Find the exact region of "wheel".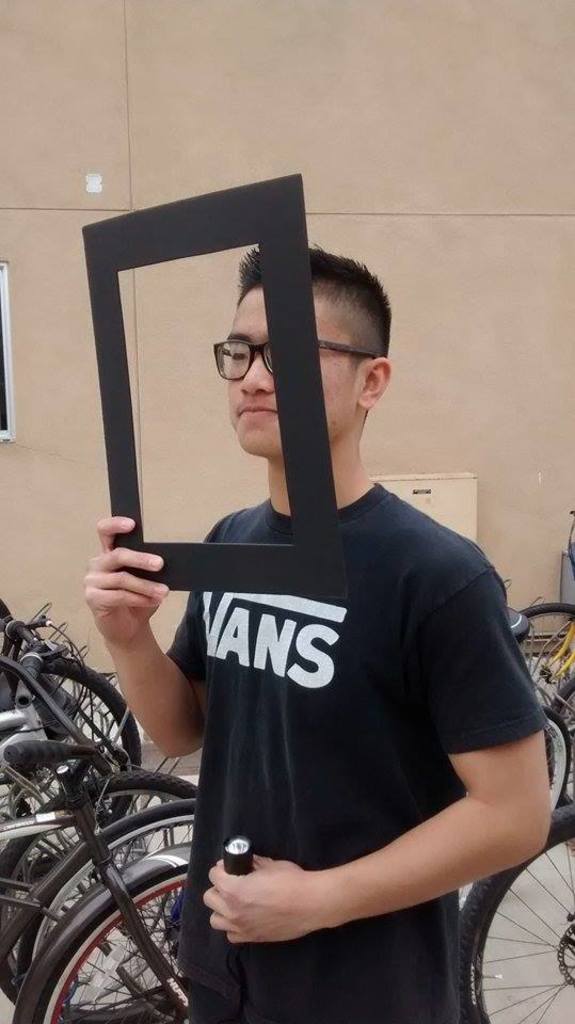
Exact region: (left=546, top=707, right=573, bottom=825).
